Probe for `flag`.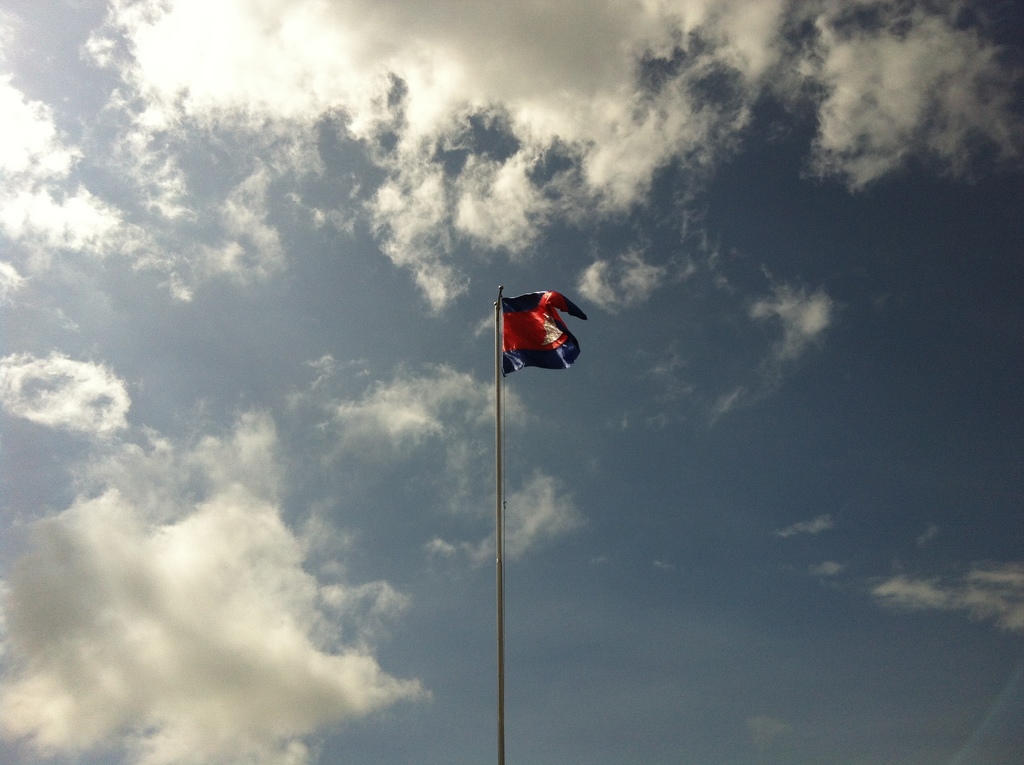
Probe result: pyautogui.locateOnScreen(497, 293, 588, 381).
